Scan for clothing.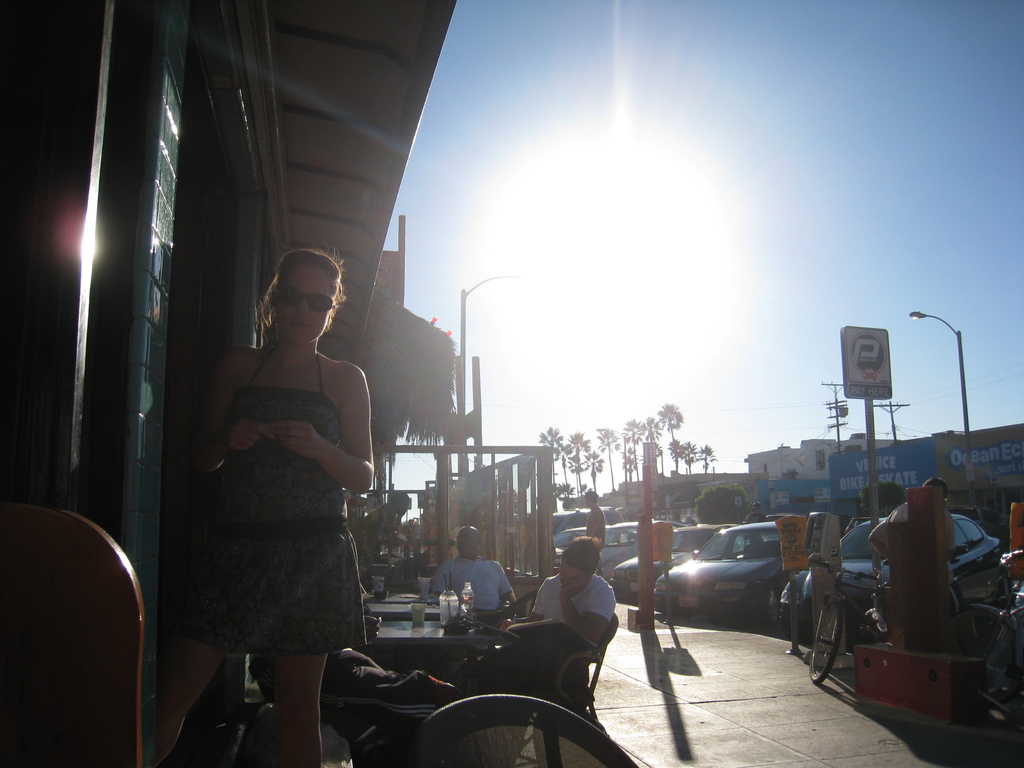
Scan result: (179, 305, 369, 675).
